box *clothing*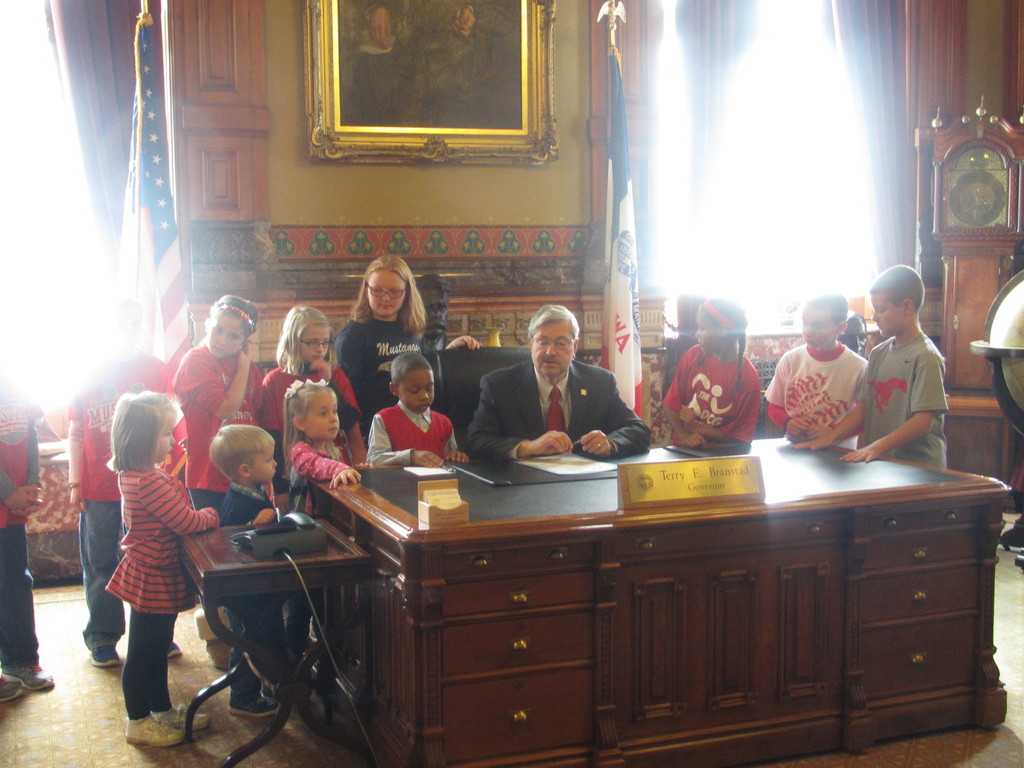
665, 342, 755, 451
